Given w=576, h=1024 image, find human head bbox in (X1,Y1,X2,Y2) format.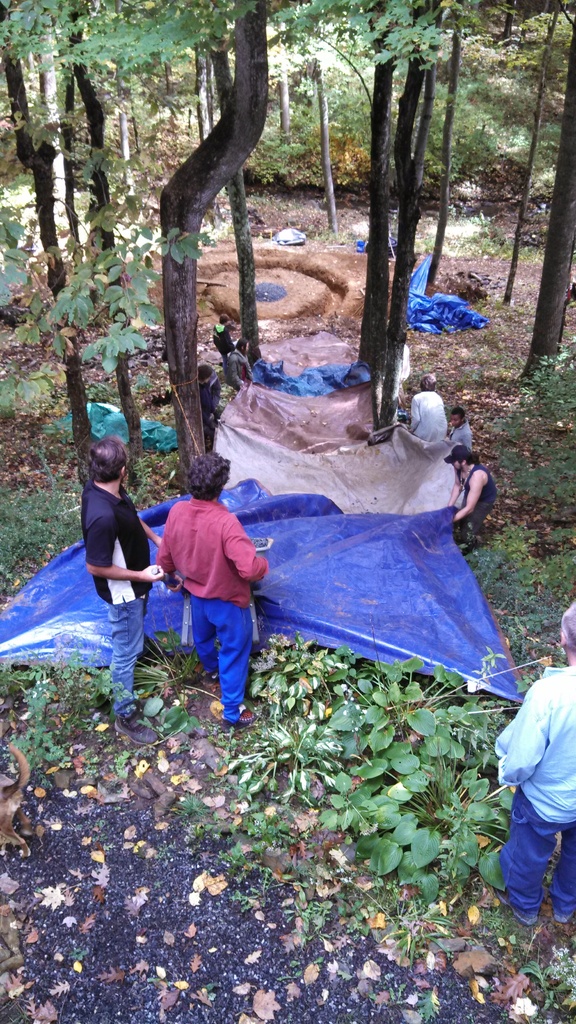
(195,365,212,384).
